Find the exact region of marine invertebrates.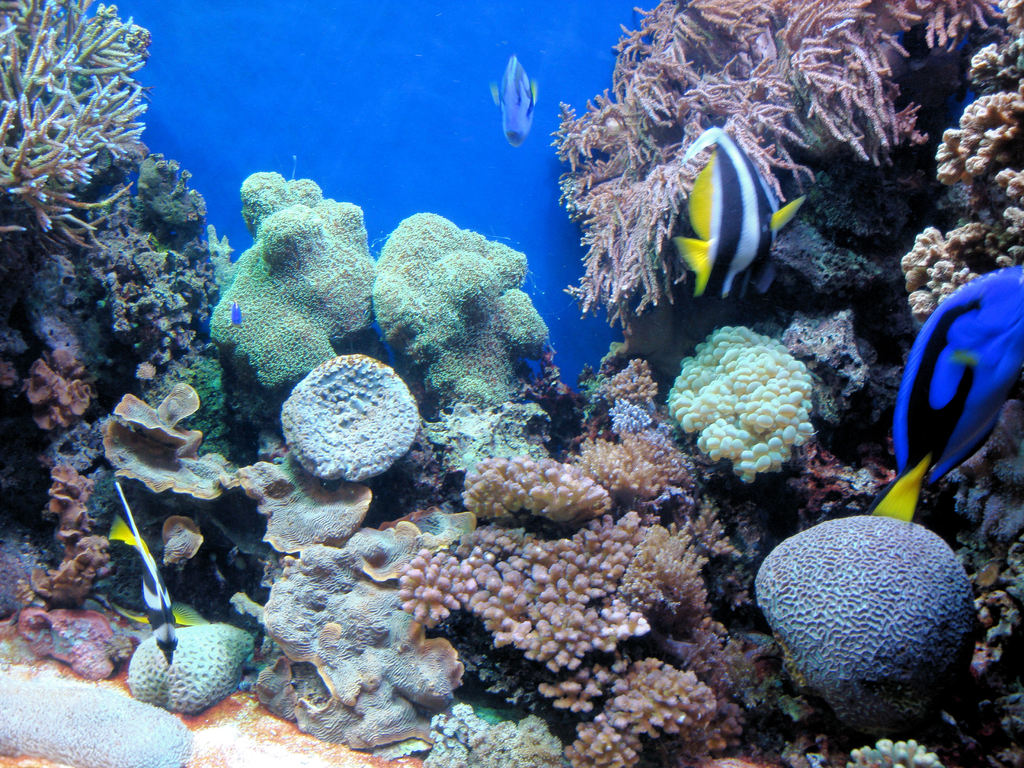
Exact region: rect(38, 412, 149, 522).
